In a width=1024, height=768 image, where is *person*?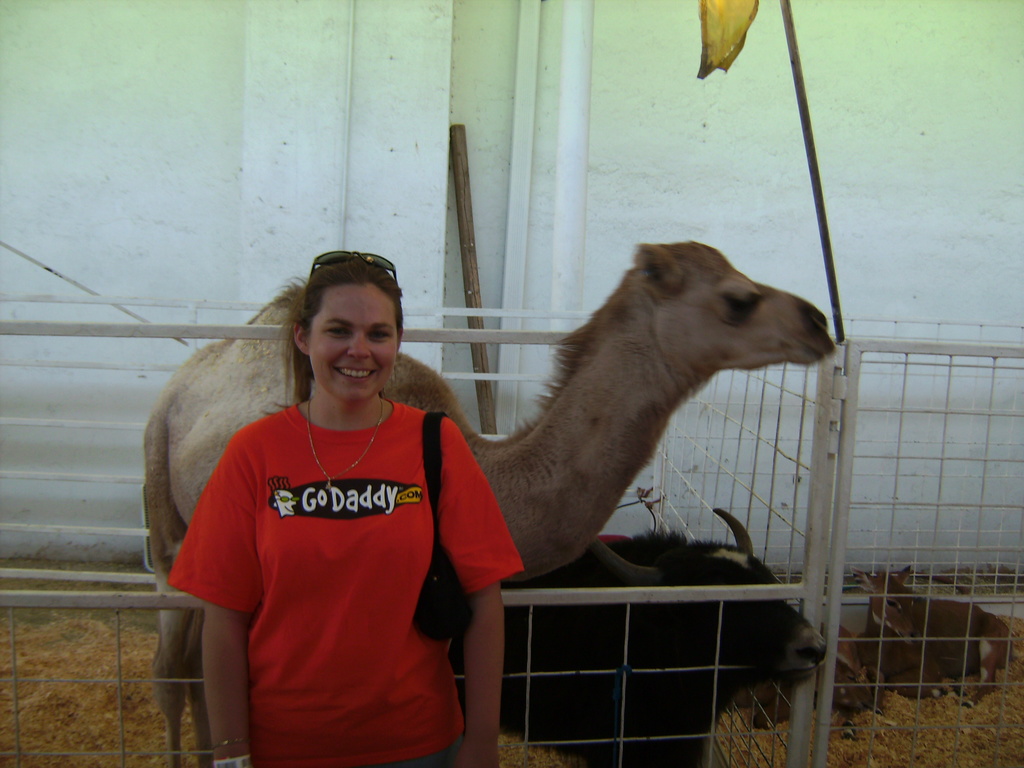
166:281:509:752.
